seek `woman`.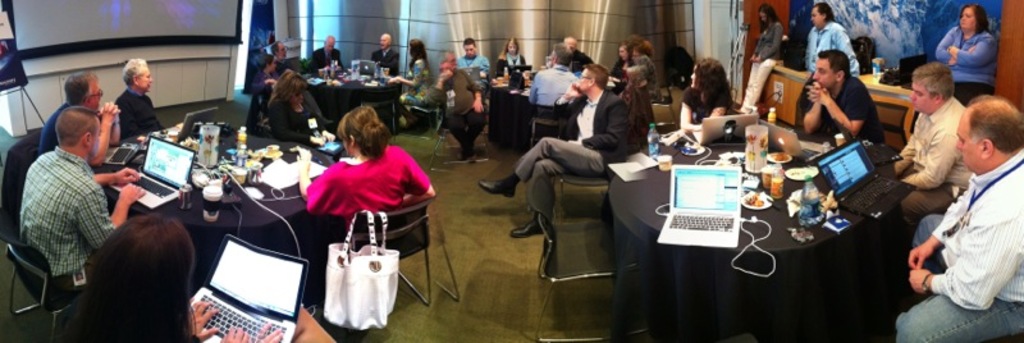
268:74:337:150.
